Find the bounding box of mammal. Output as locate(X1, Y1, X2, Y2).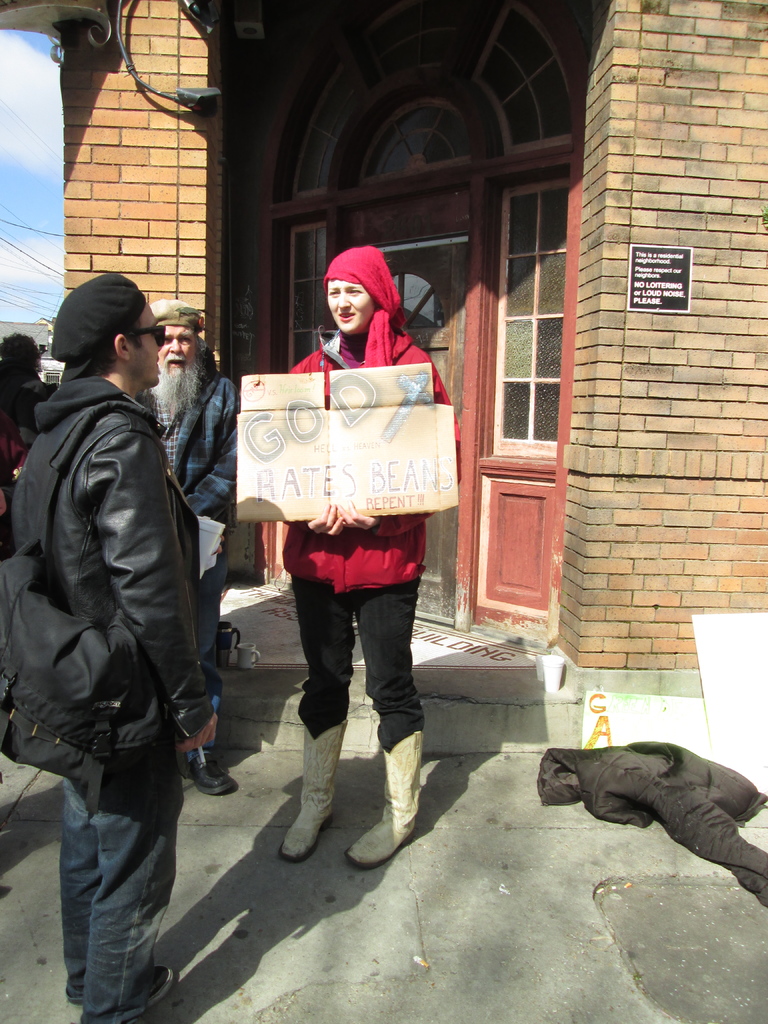
locate(156, 297, 247, 797).
